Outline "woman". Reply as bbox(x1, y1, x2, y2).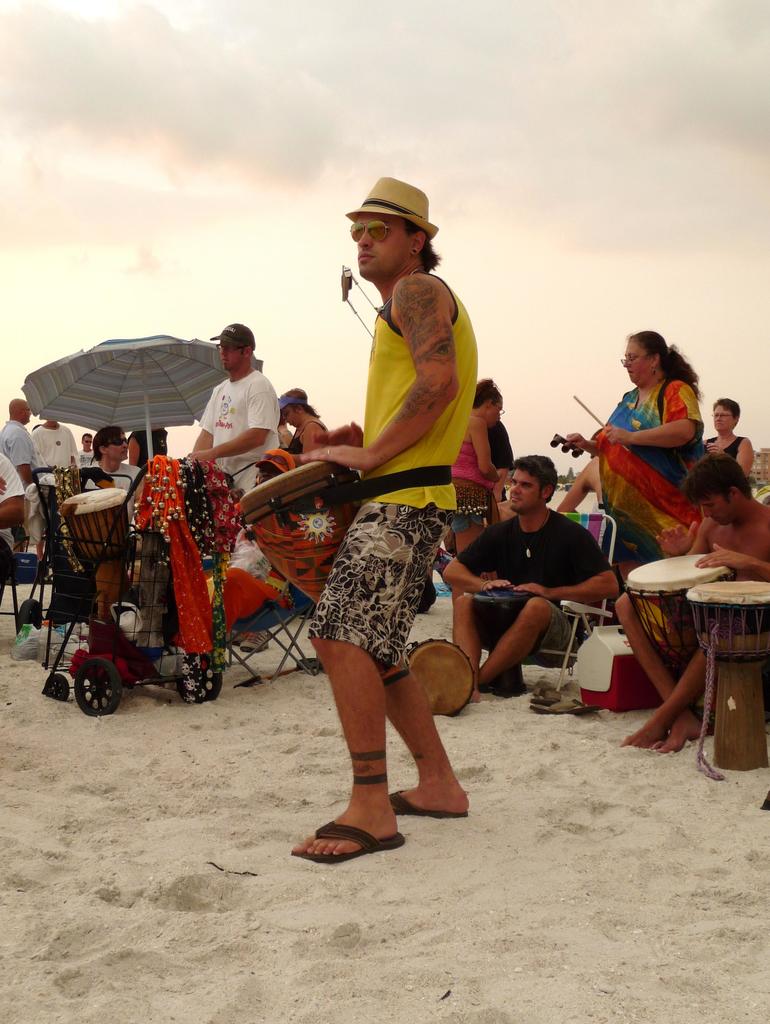
bbox(559, 328, 709, 579).
